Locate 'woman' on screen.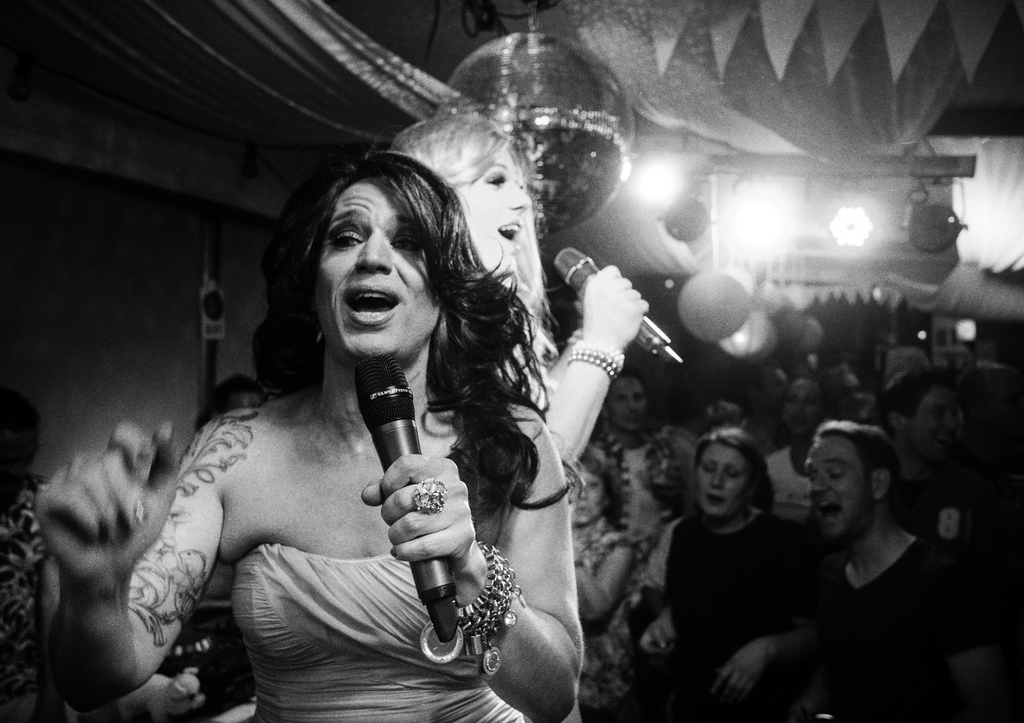
On screen at 764 376 824 521.
